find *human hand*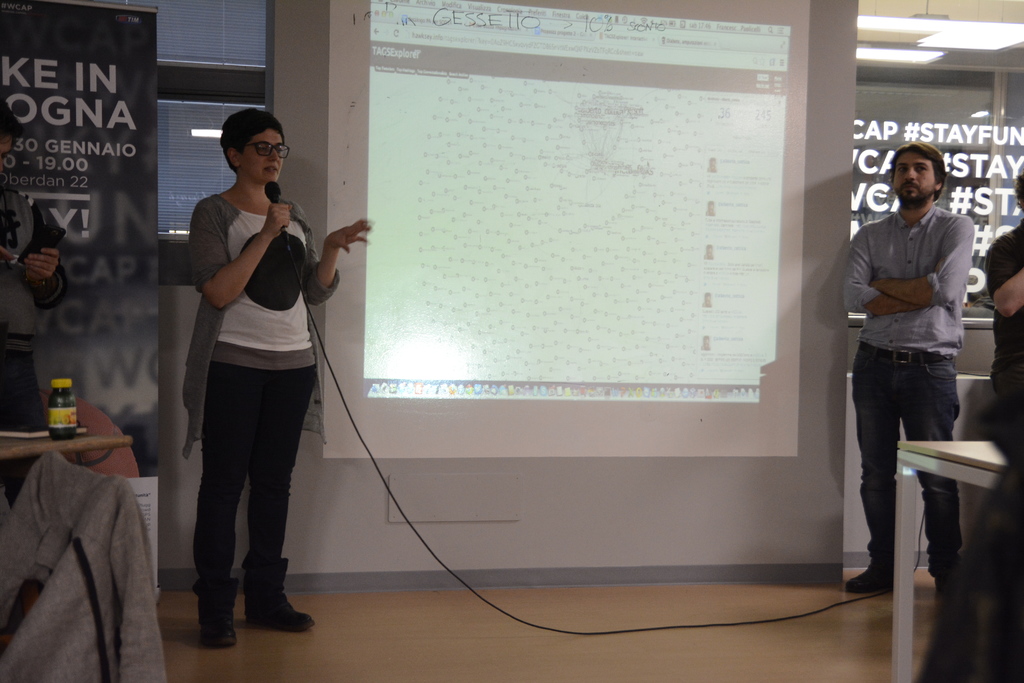
{"x1": 20, "y1": 244, "x2": 63, "y2": 281}
